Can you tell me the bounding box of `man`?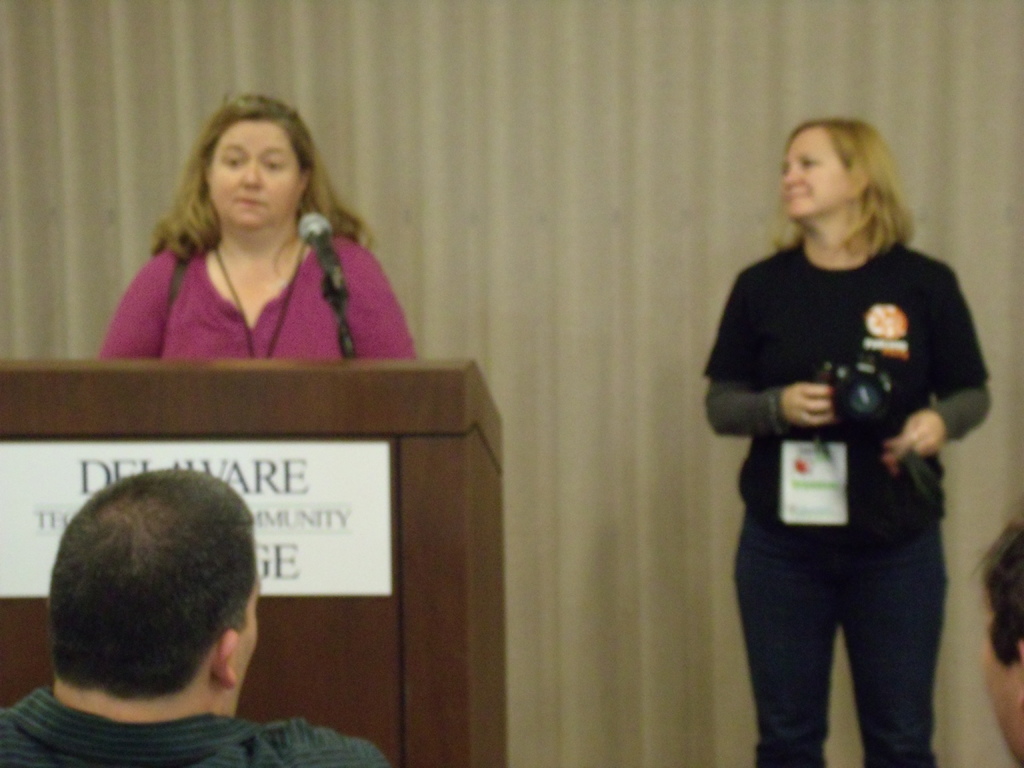
bbox=(0, 453, 358, 760).
